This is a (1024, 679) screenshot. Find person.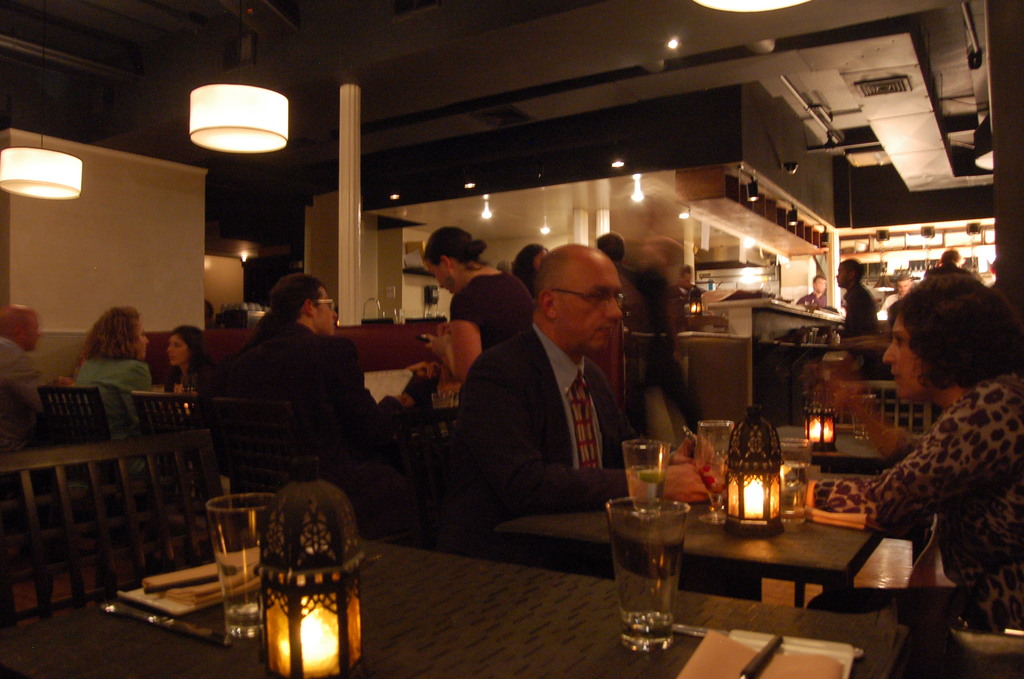
Bounding box: [x1=1, y1=302, x2=54, y2=417].
